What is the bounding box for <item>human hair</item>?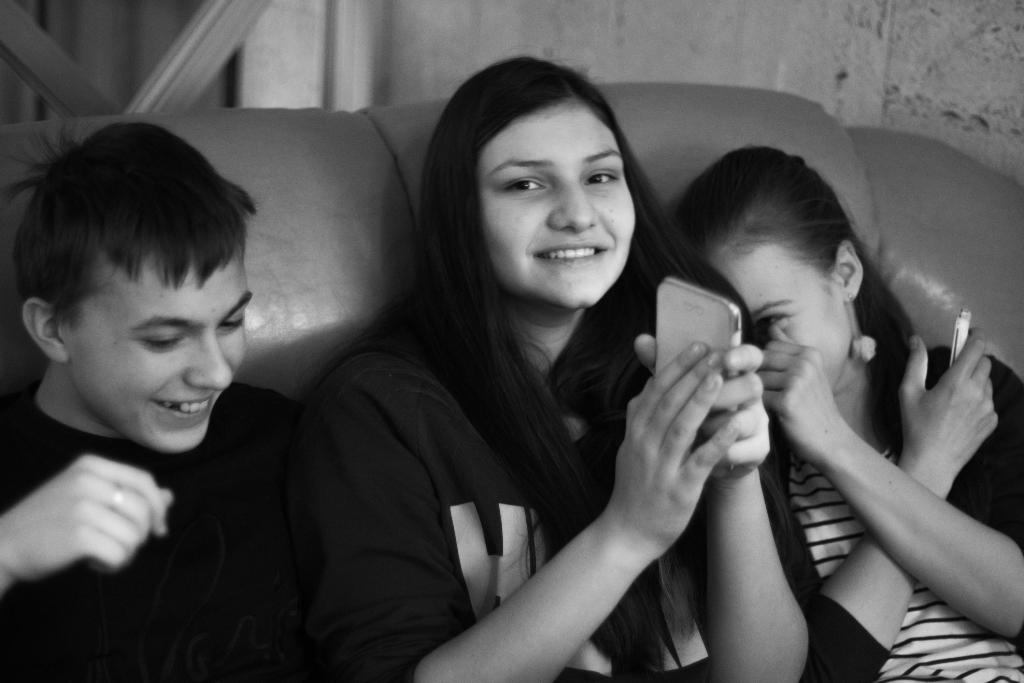
1/101/250/418.
